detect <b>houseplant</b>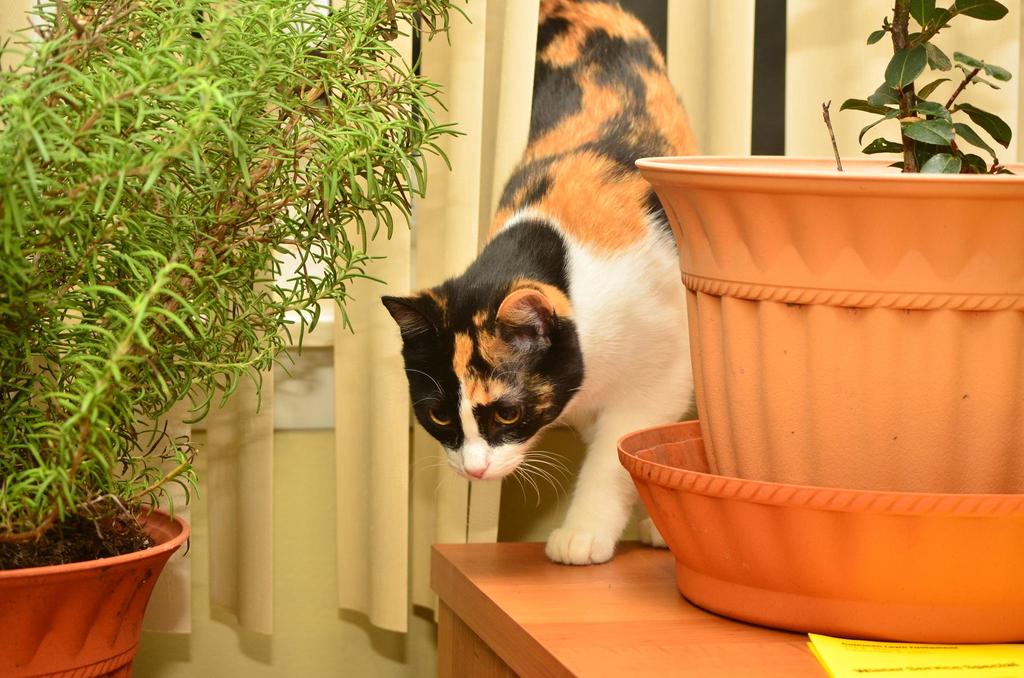
select_region(0, 0, 470, 677)
